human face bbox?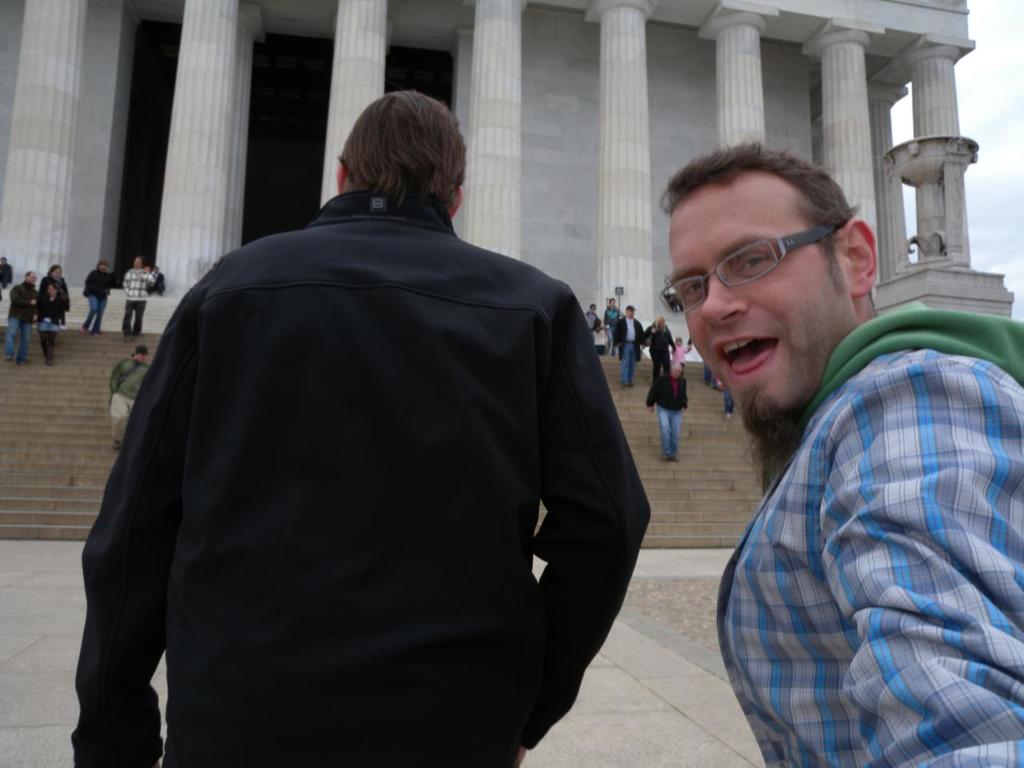
crop(657, 168, 841, 434)
